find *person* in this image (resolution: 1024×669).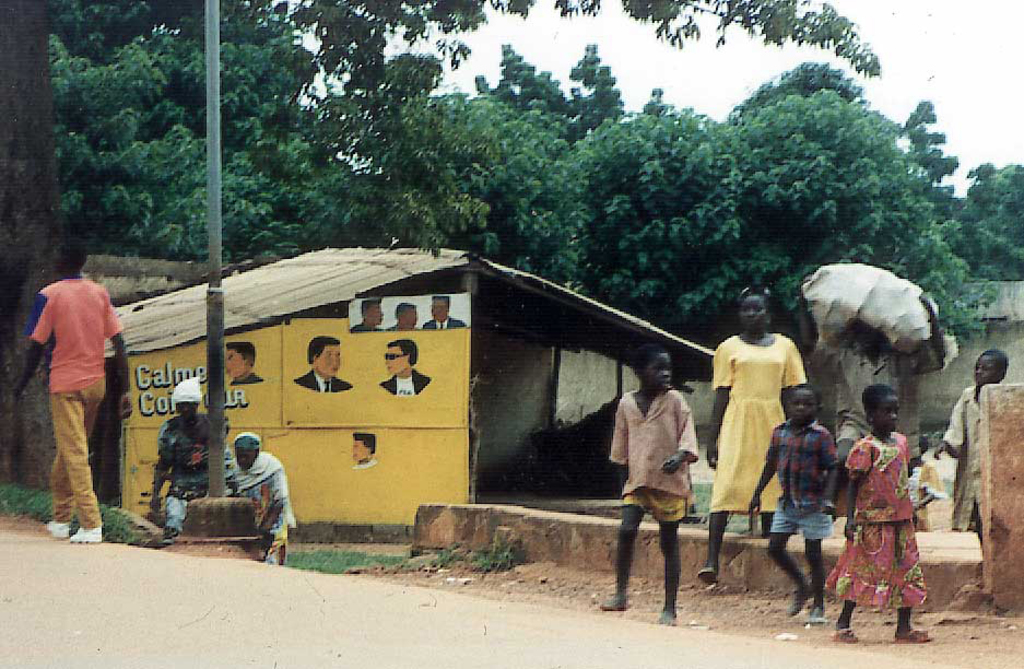
bbox=[793, 291, 949, 519].
